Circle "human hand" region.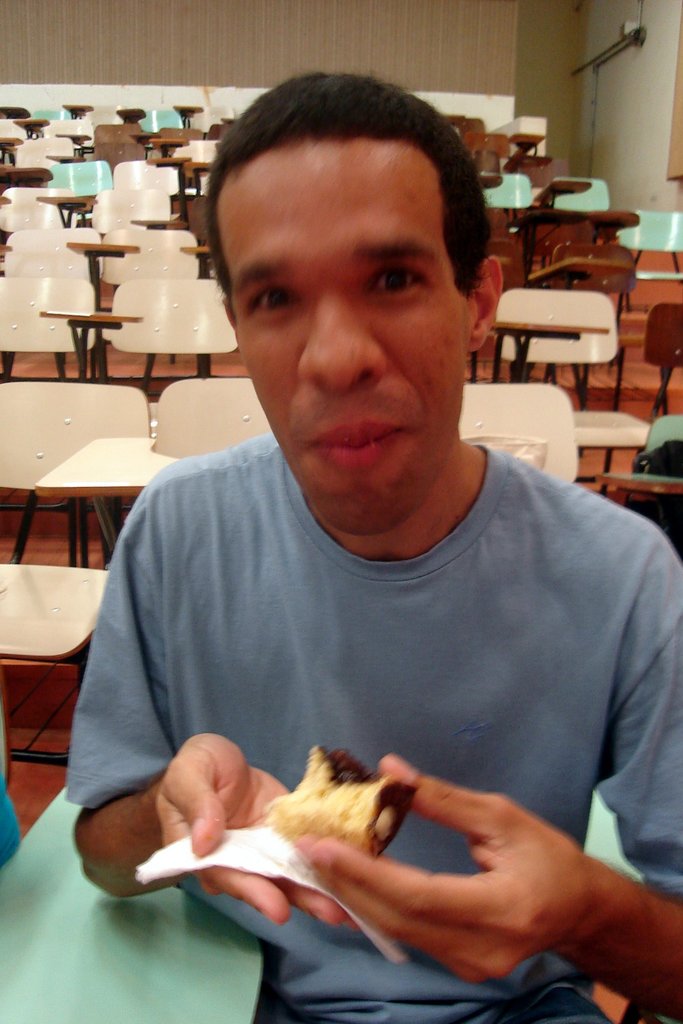
Region: rect(234, 778, 659, 993).
